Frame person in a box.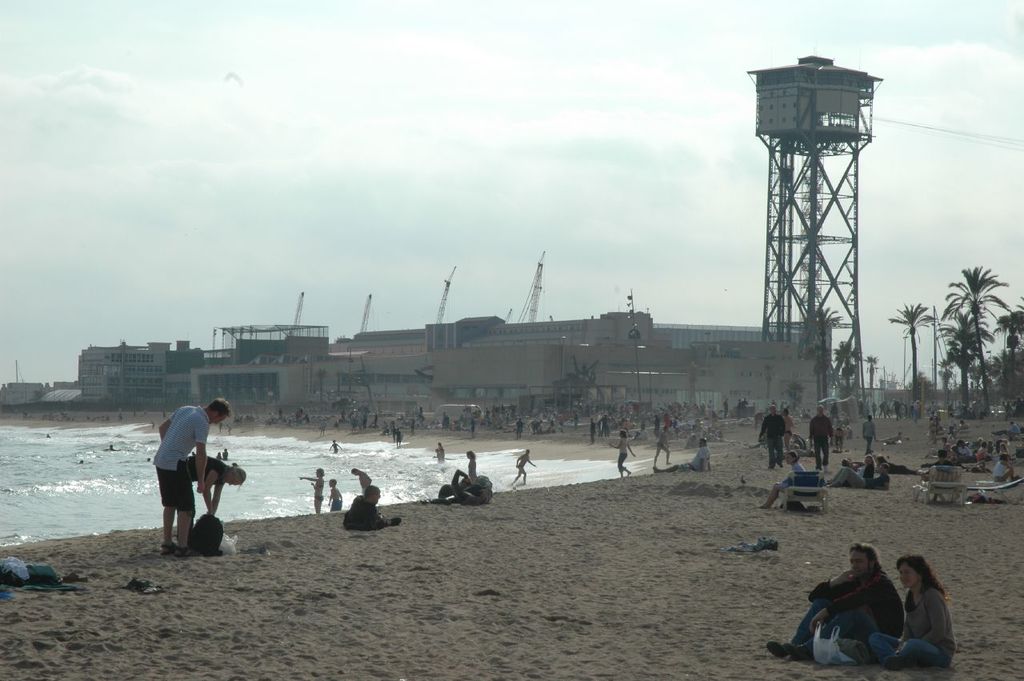
crop(503, 451, 535, 491).
